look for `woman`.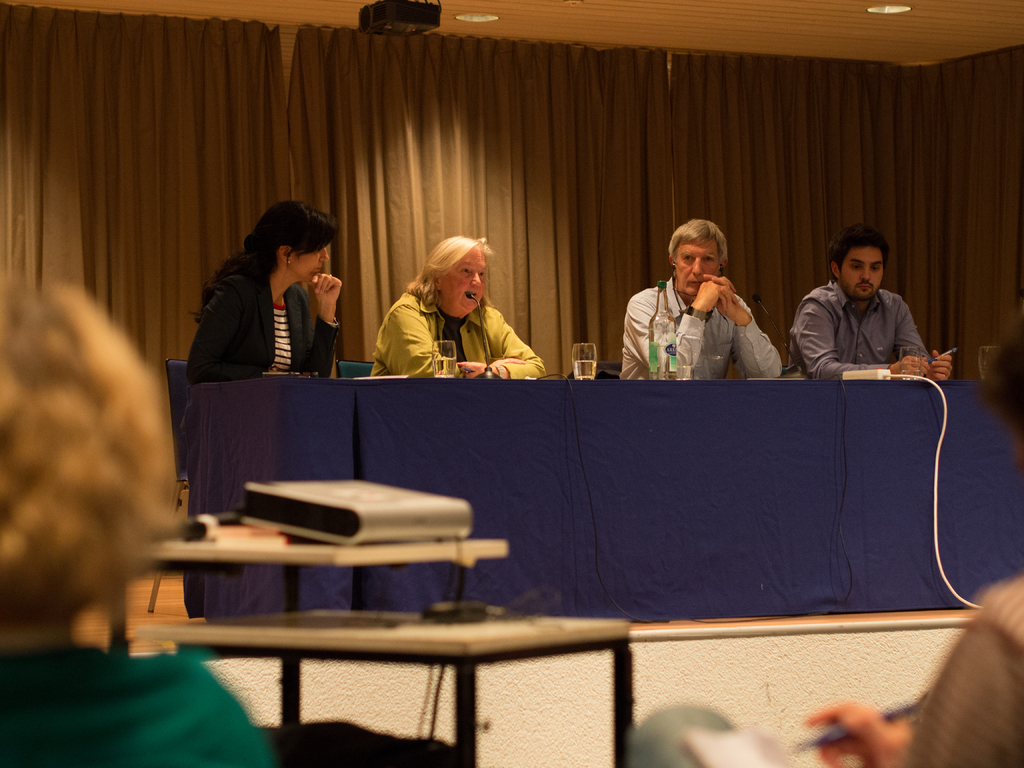
Found: BBox(364, 226, 535, 383).
